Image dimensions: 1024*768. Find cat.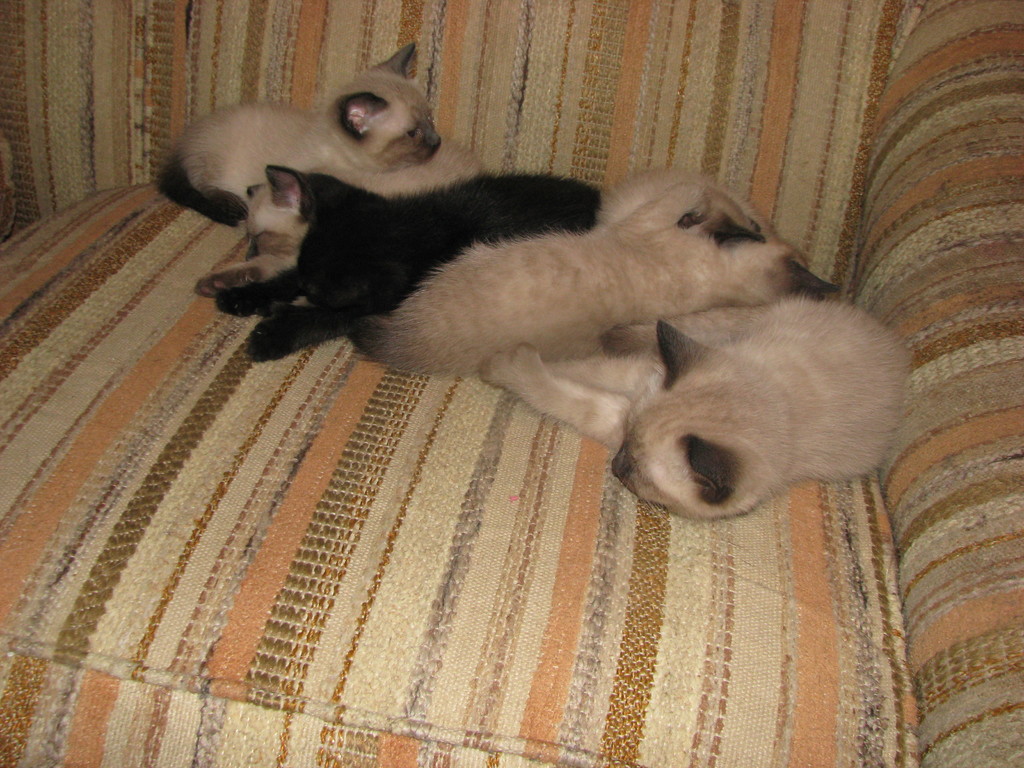
crop(221, 166, 598, 359).
